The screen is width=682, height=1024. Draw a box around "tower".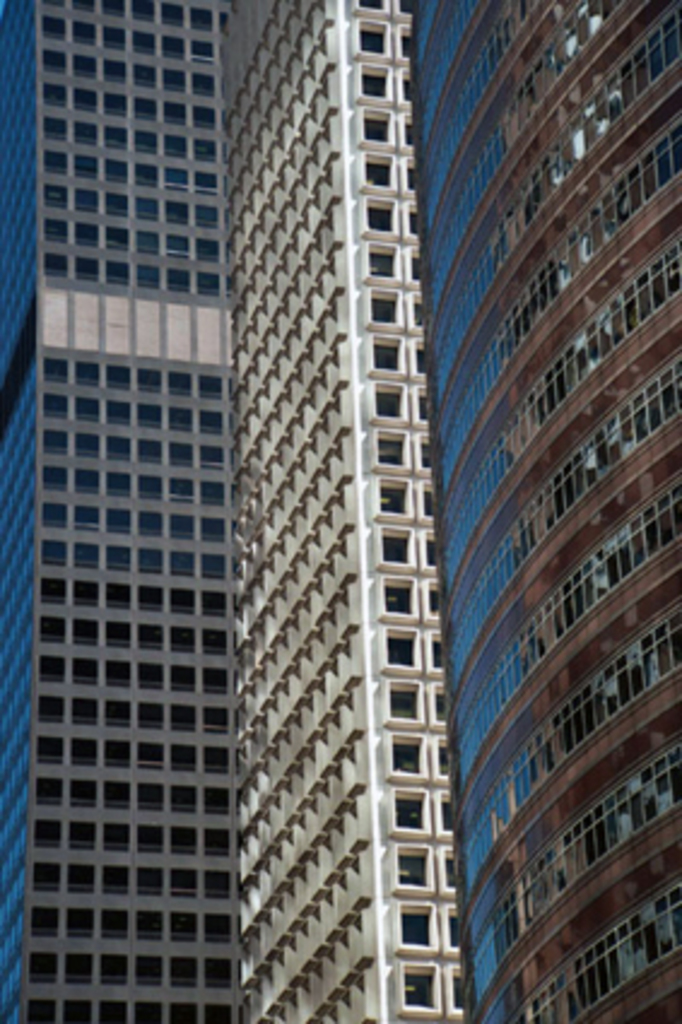
x1=0 y1=0 x2=263 y2=1022.
